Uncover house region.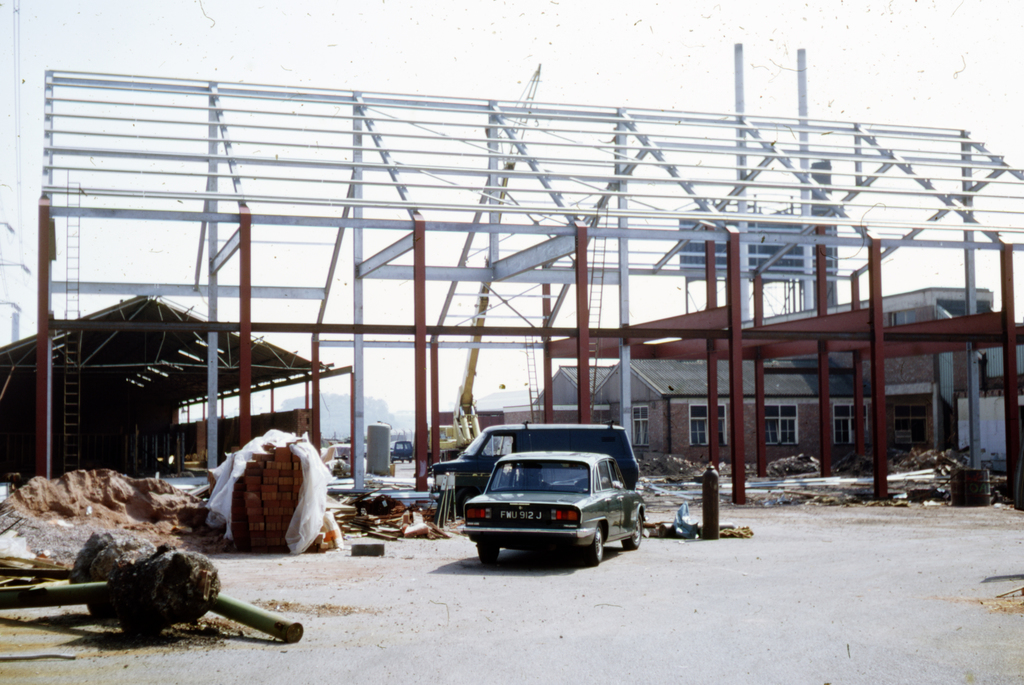
Uncovered: [591,355,879,458].
